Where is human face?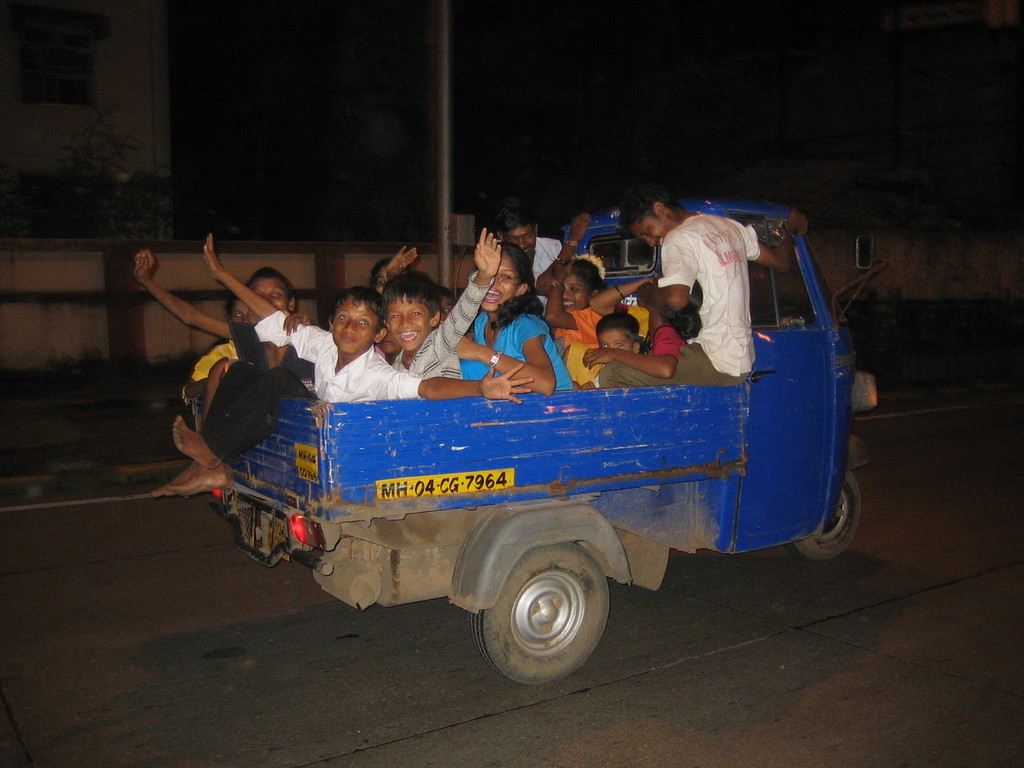
502, 225, 536, 254.
